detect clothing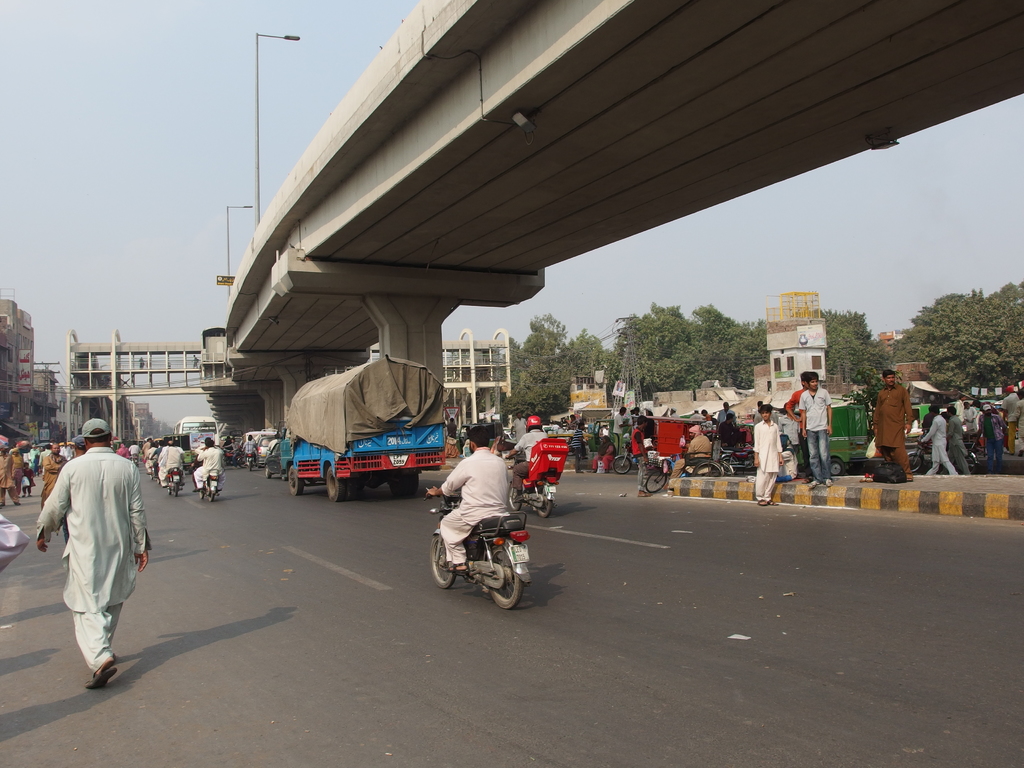
bbox=[158, 441, 185, 481]
